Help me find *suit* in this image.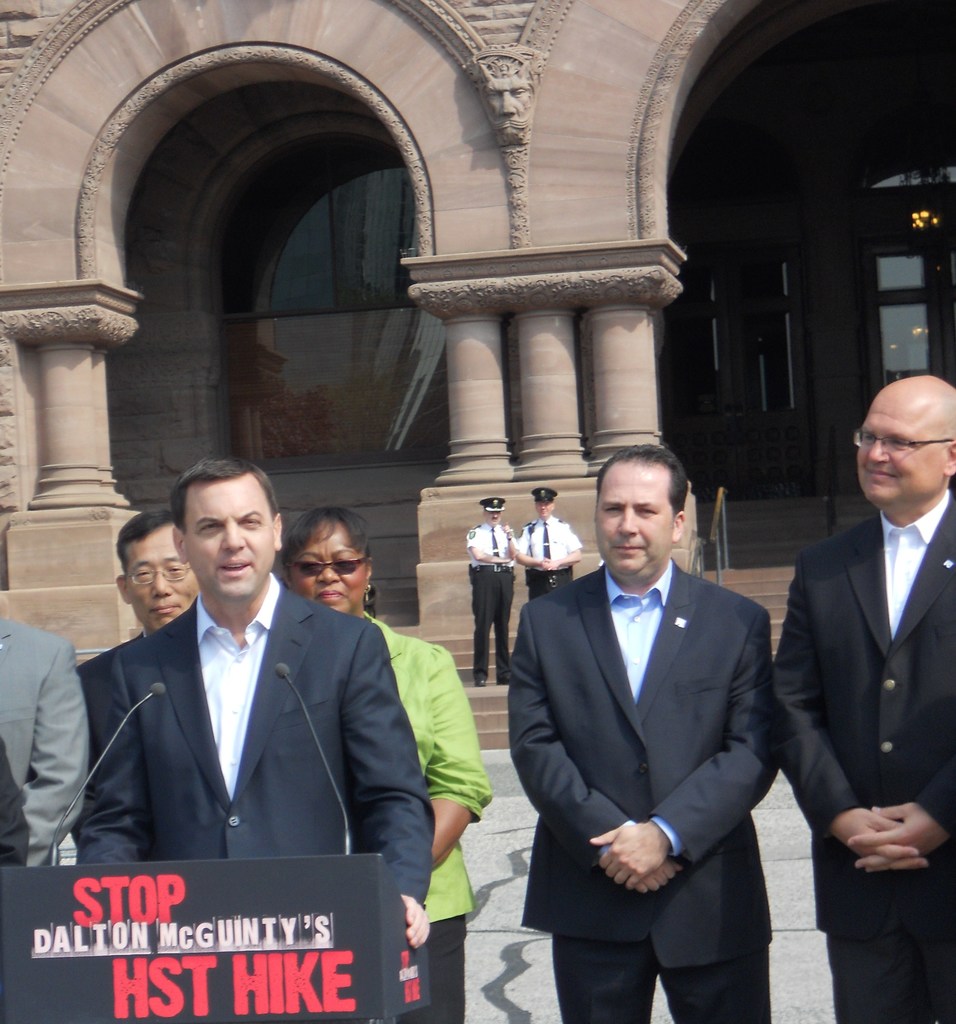
Found it: (770,479,955,1023).
